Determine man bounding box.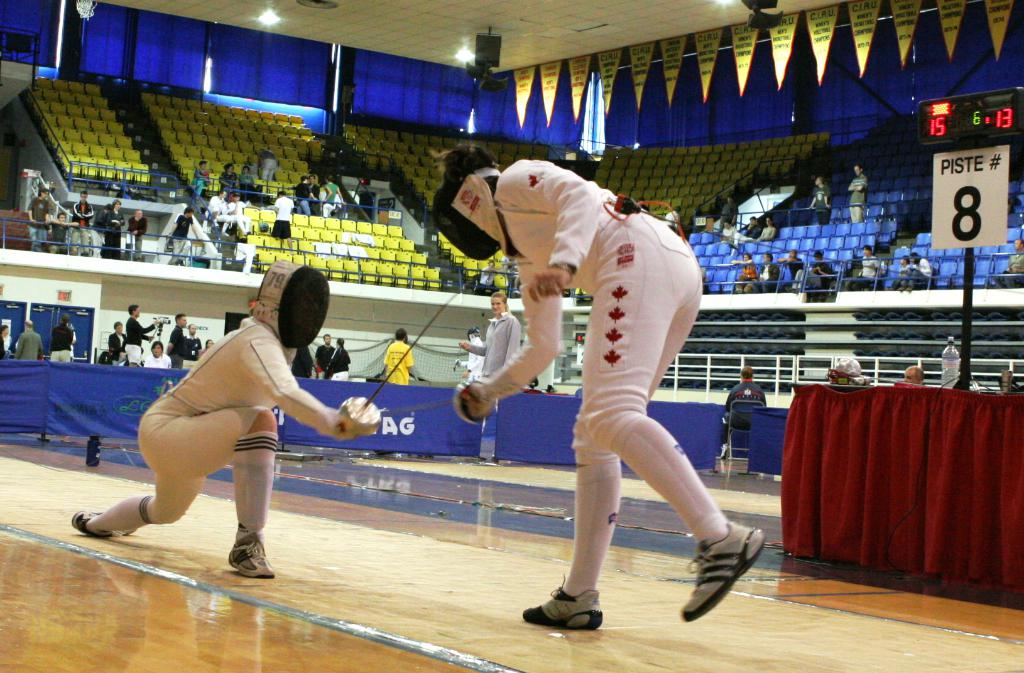
Determined: 852 242 877 289.
